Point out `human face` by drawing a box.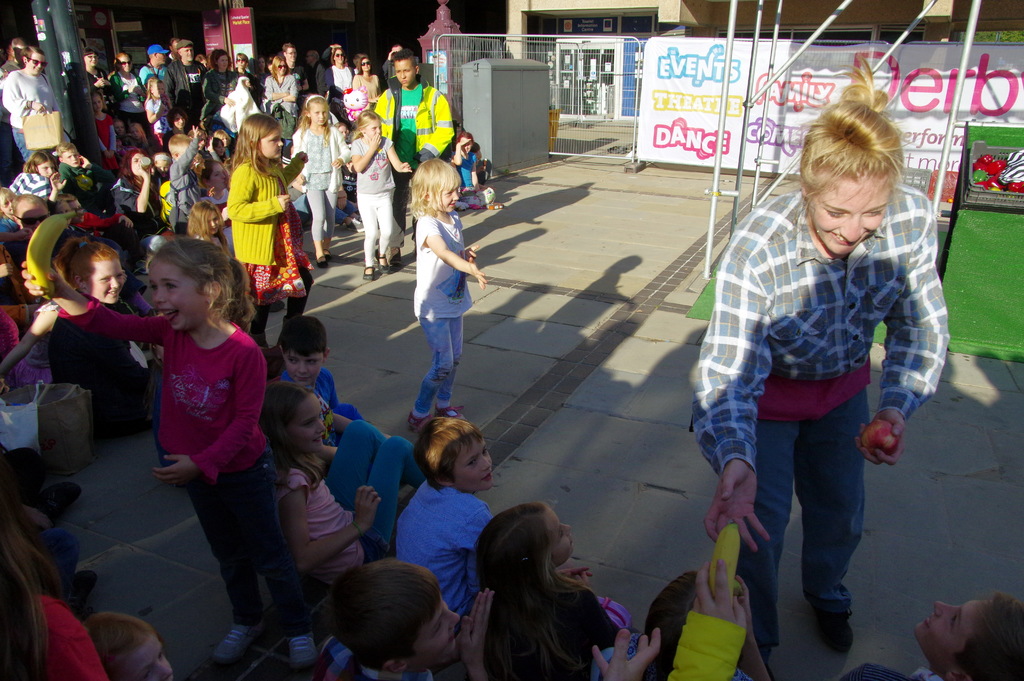
60:147:81:164.
